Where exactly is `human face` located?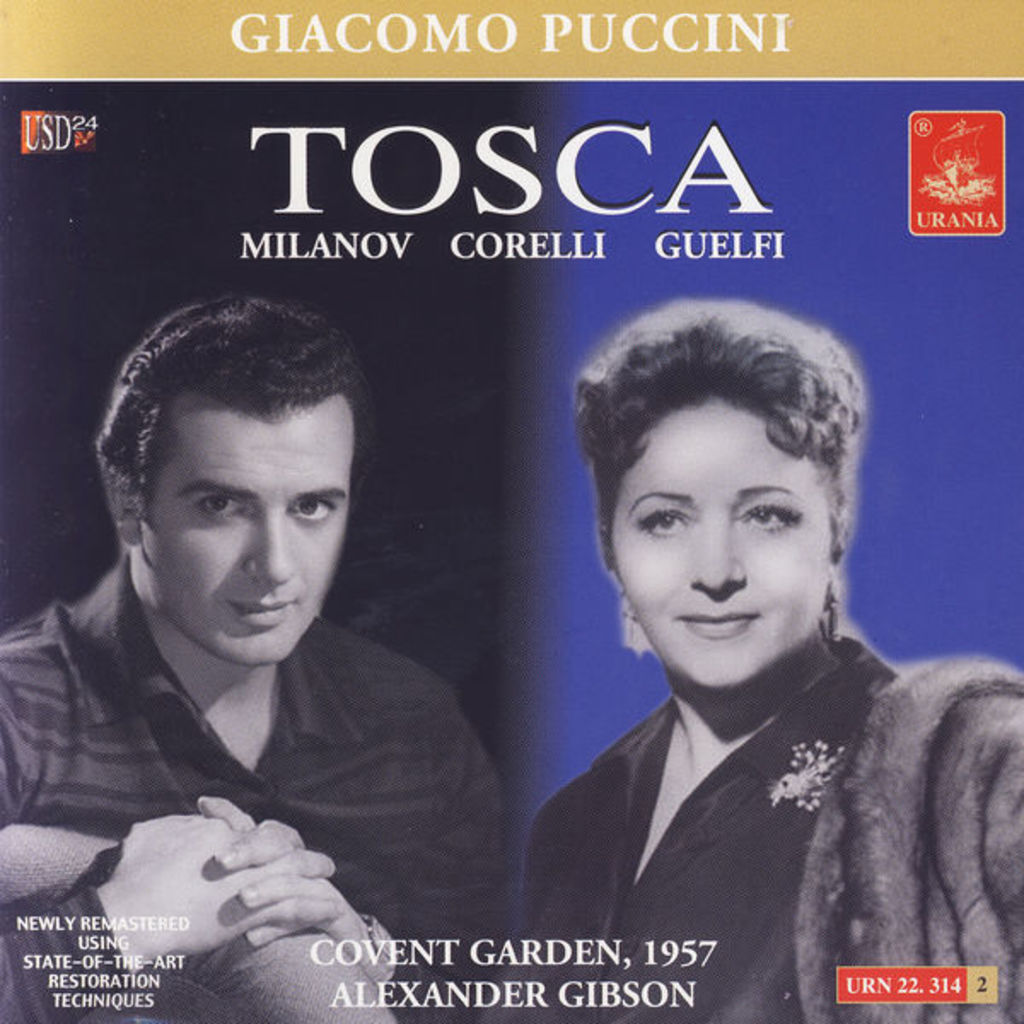
Its bounding box is Rect(613, 369, 872, 720).
